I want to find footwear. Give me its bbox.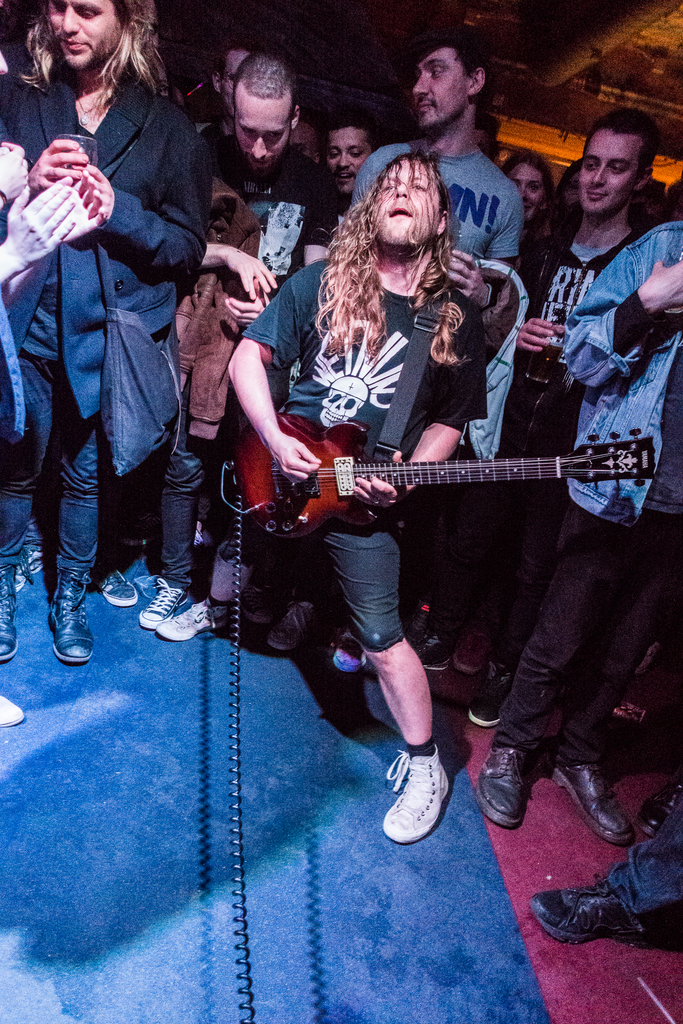
(552, 764, 650, 841).
